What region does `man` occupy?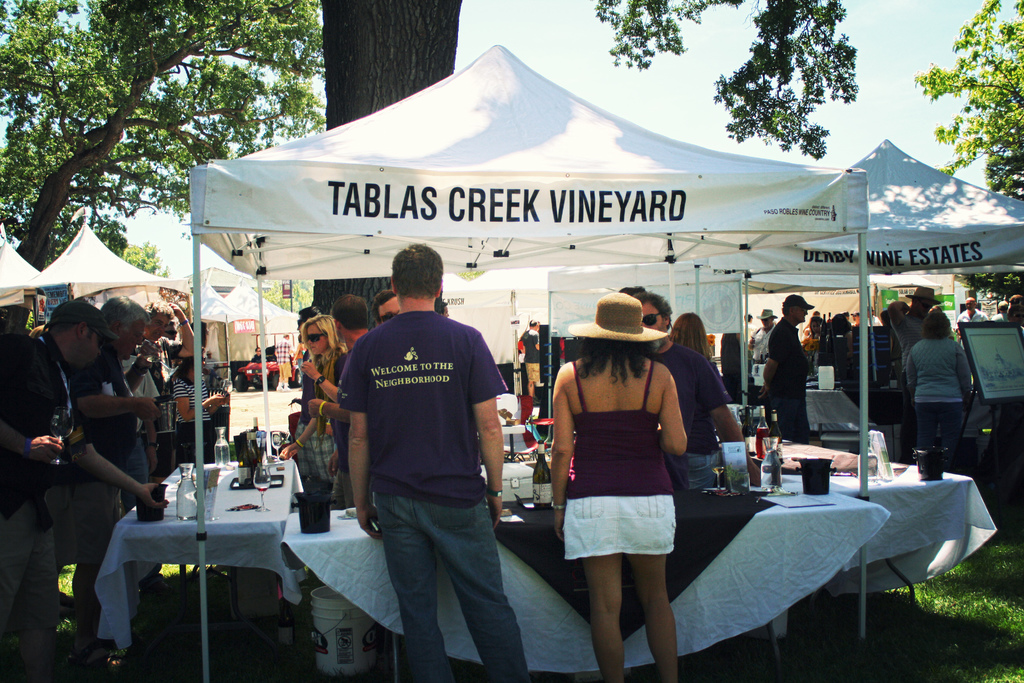
left=888, top=282, right=947, bottom=461.
